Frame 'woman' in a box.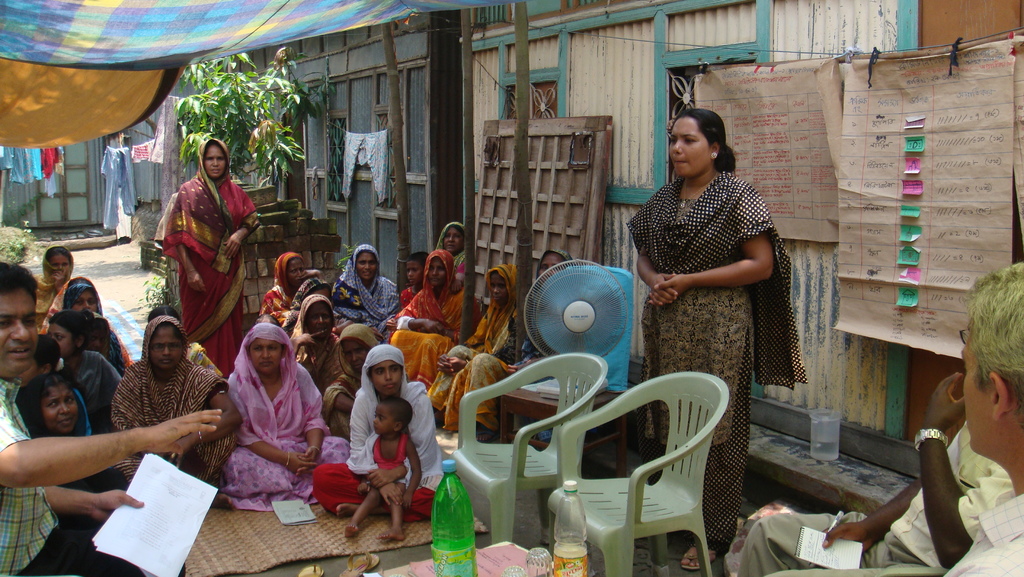
bbox=(295, 346, 467, 536).
